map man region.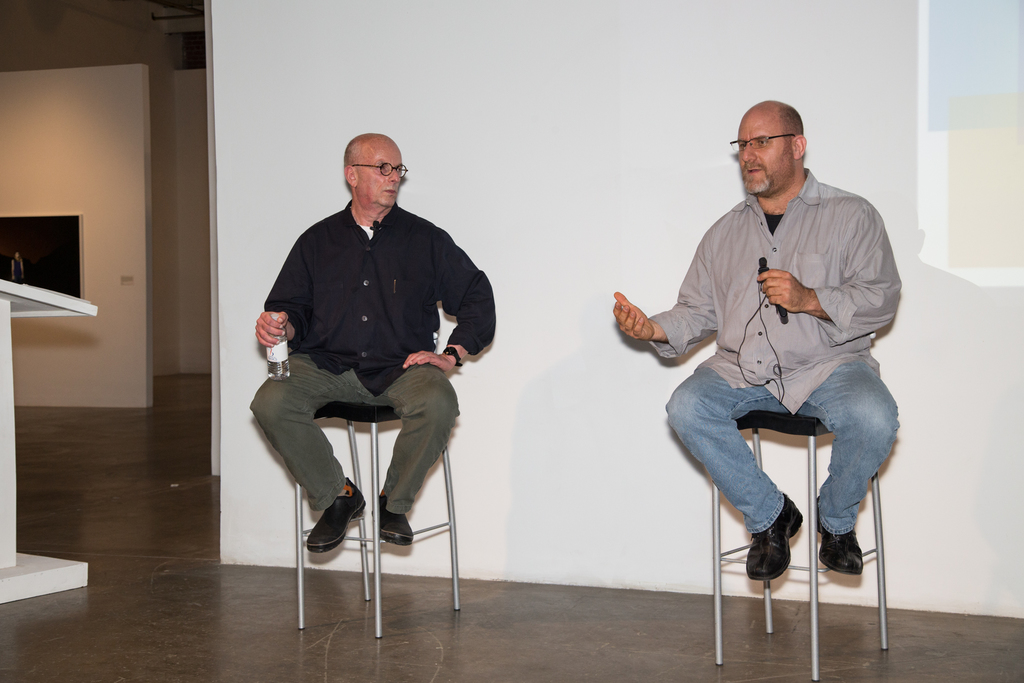
Mapped to {"left": 625, "top": 99, "right": 916, "bottom": 673}.
